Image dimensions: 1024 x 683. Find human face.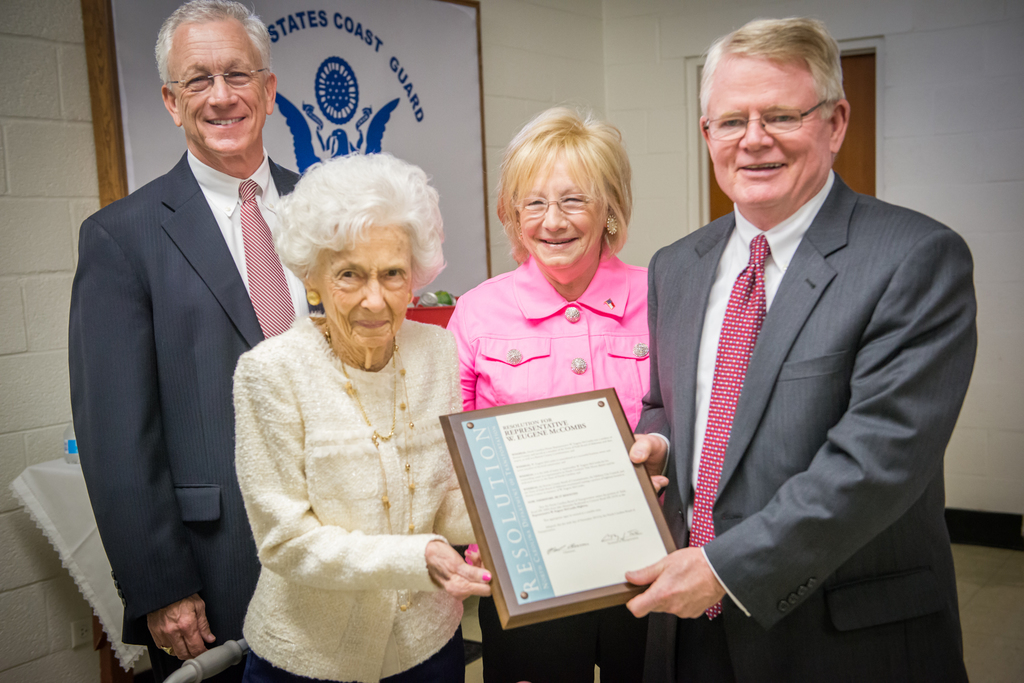
region(161, 22, 268, 156).
